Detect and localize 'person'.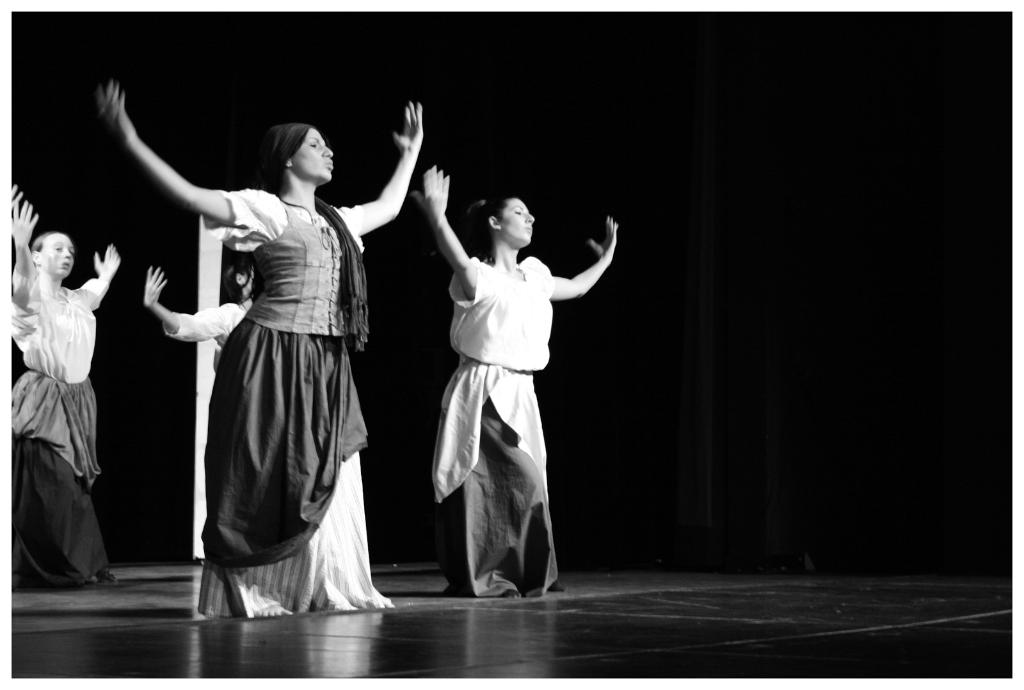
Localized at detection(0, 181, 128, 585).
